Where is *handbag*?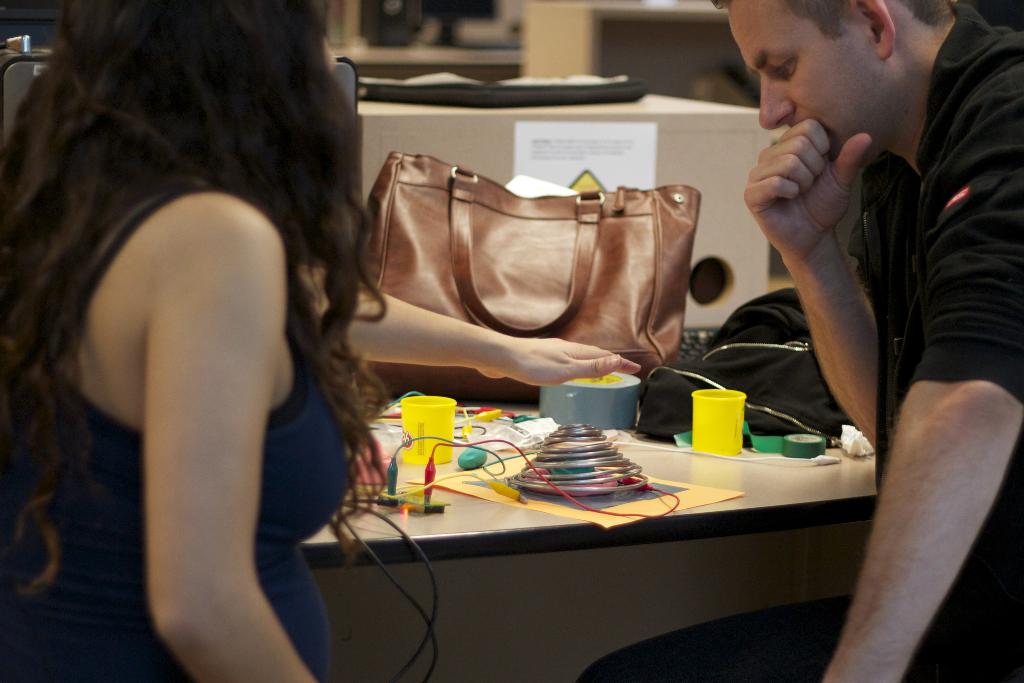
(left=335, top=142, right=701, bottom=402).
